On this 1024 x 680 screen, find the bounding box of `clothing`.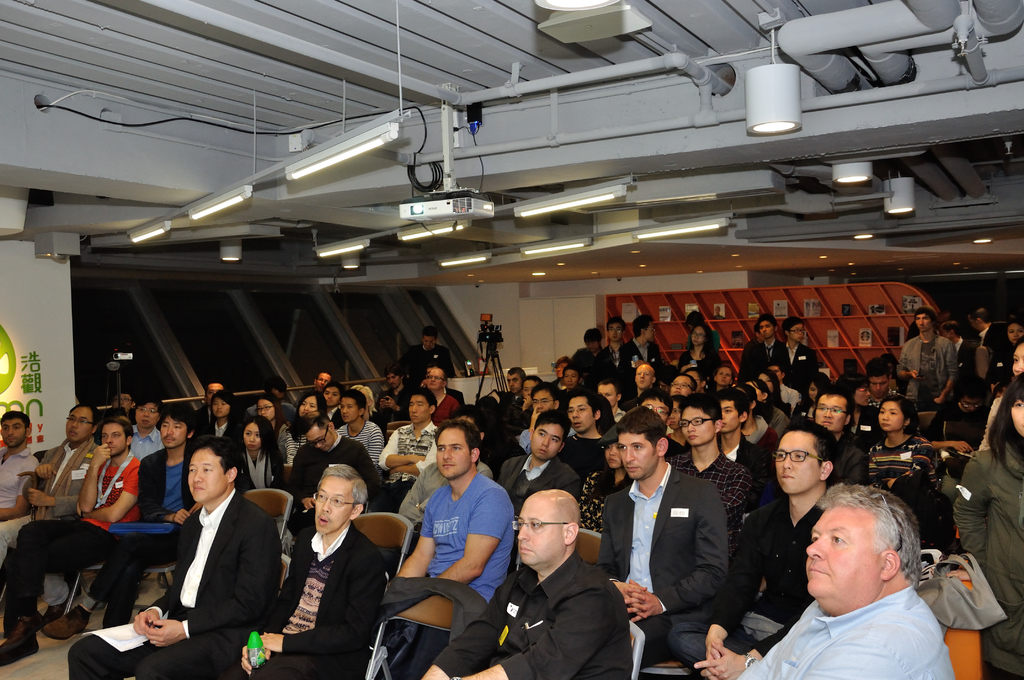
Bounding box: 0/437/104/581.
